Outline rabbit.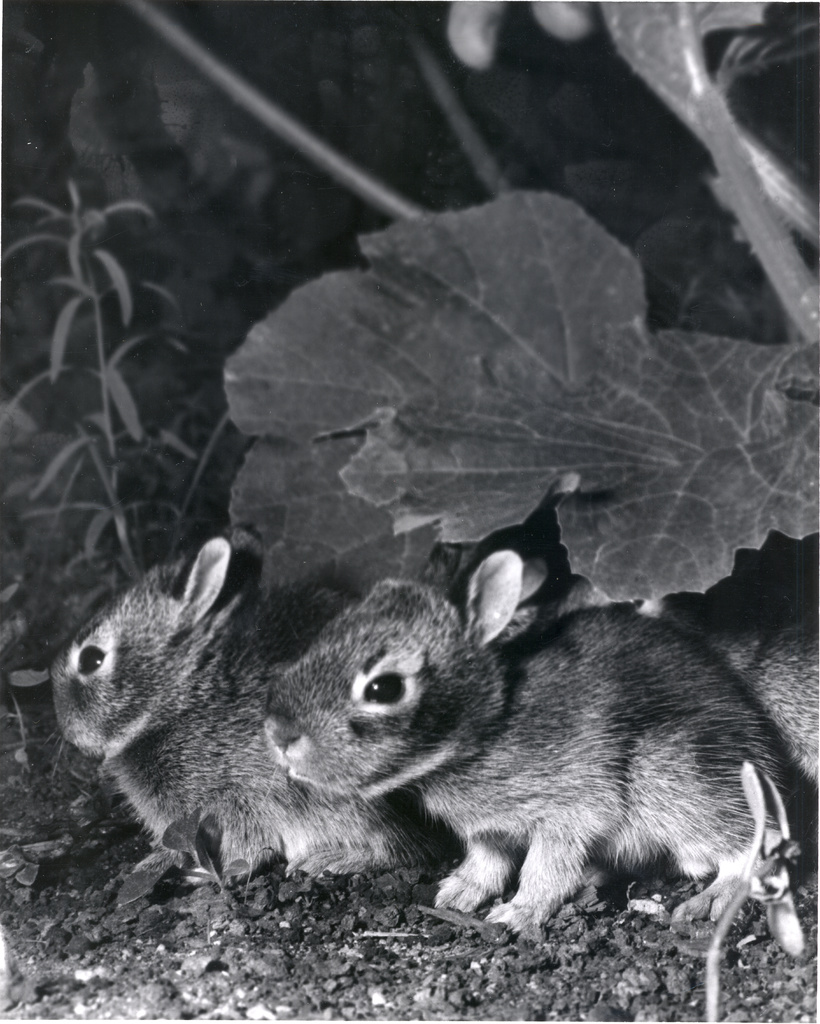
Outline: 259:546:796:934.
